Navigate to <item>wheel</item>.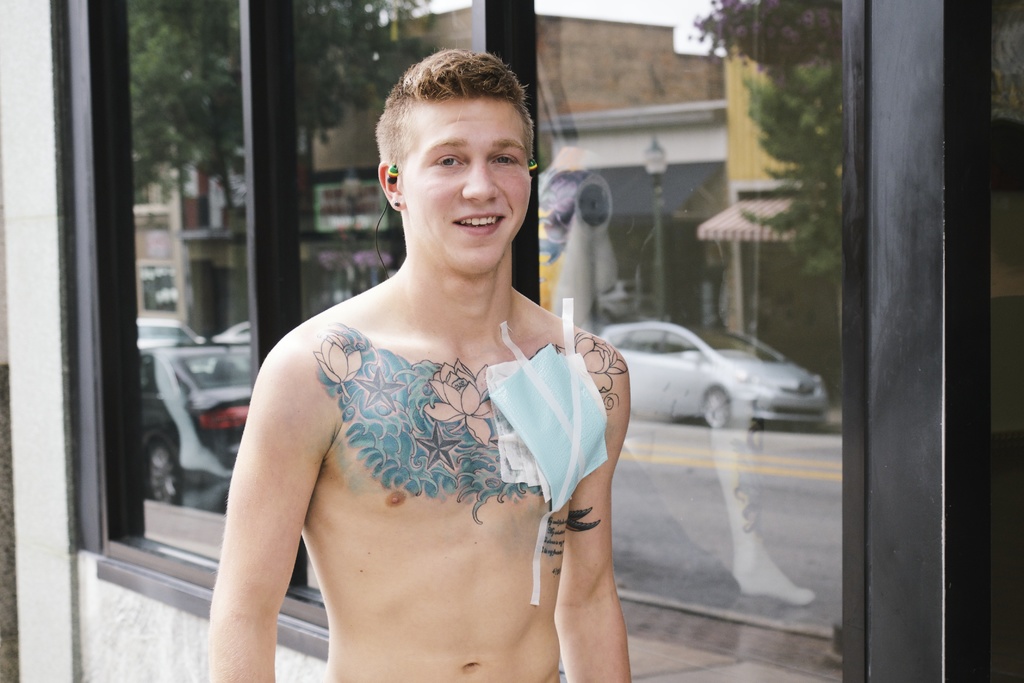
Navigation target: <box>698,387,733,430</box>.
